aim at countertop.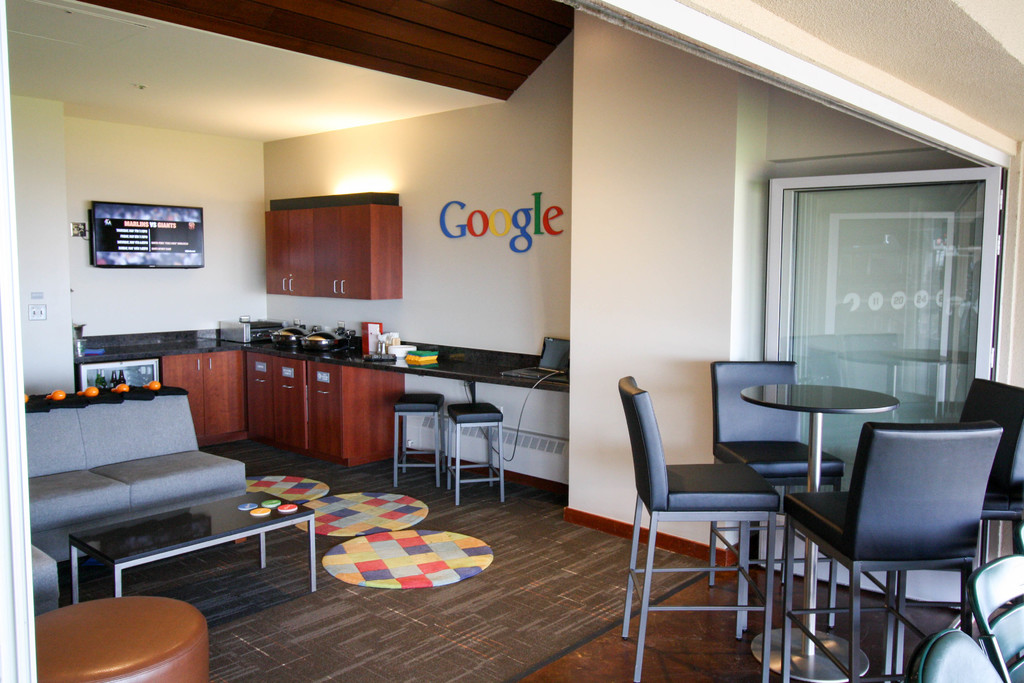
Aimed at 72,313,570,468.
